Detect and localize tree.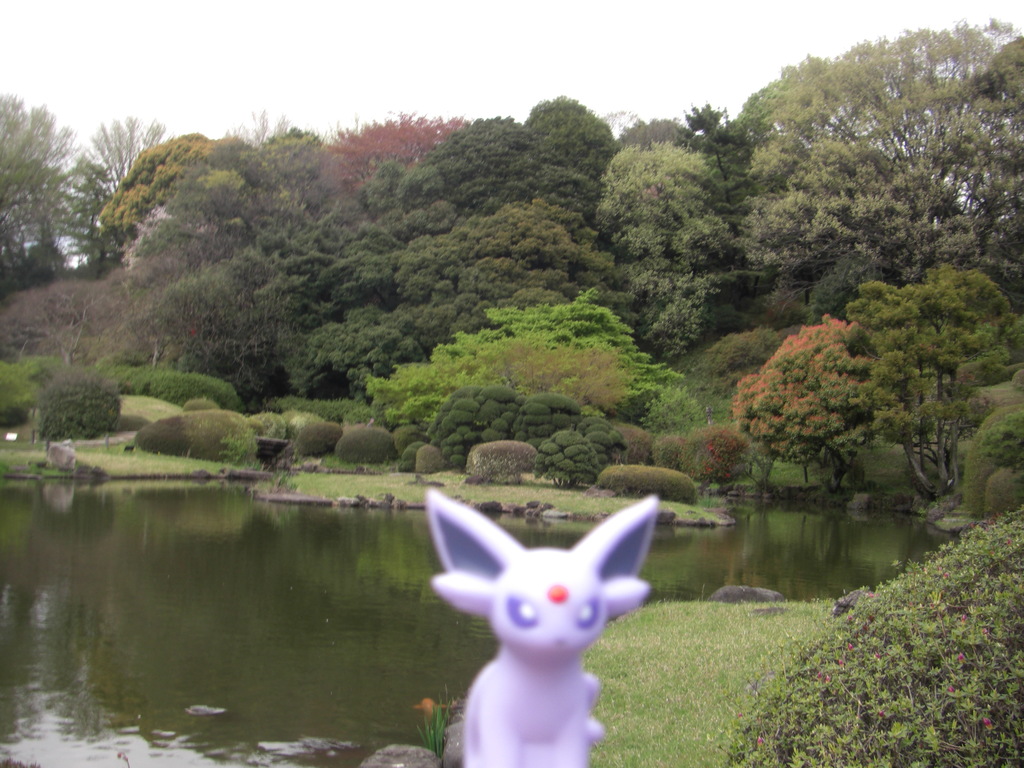
Localized at 256 135 310 204.
